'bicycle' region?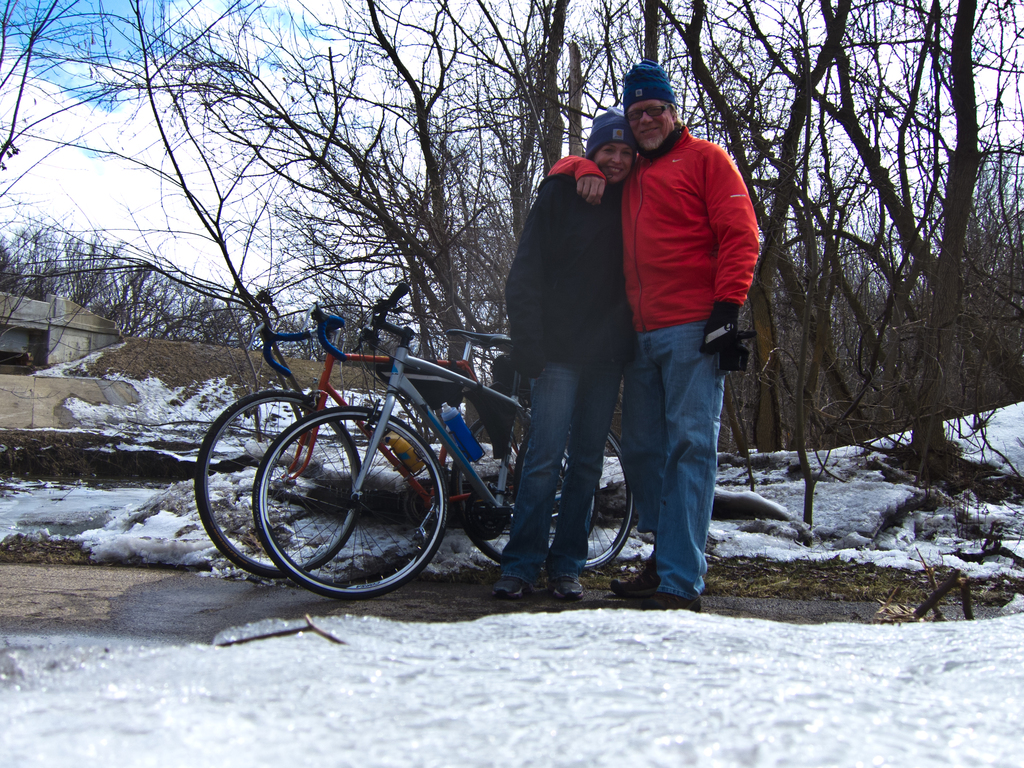
(left=191, top=285, right=538, bottom=580)
